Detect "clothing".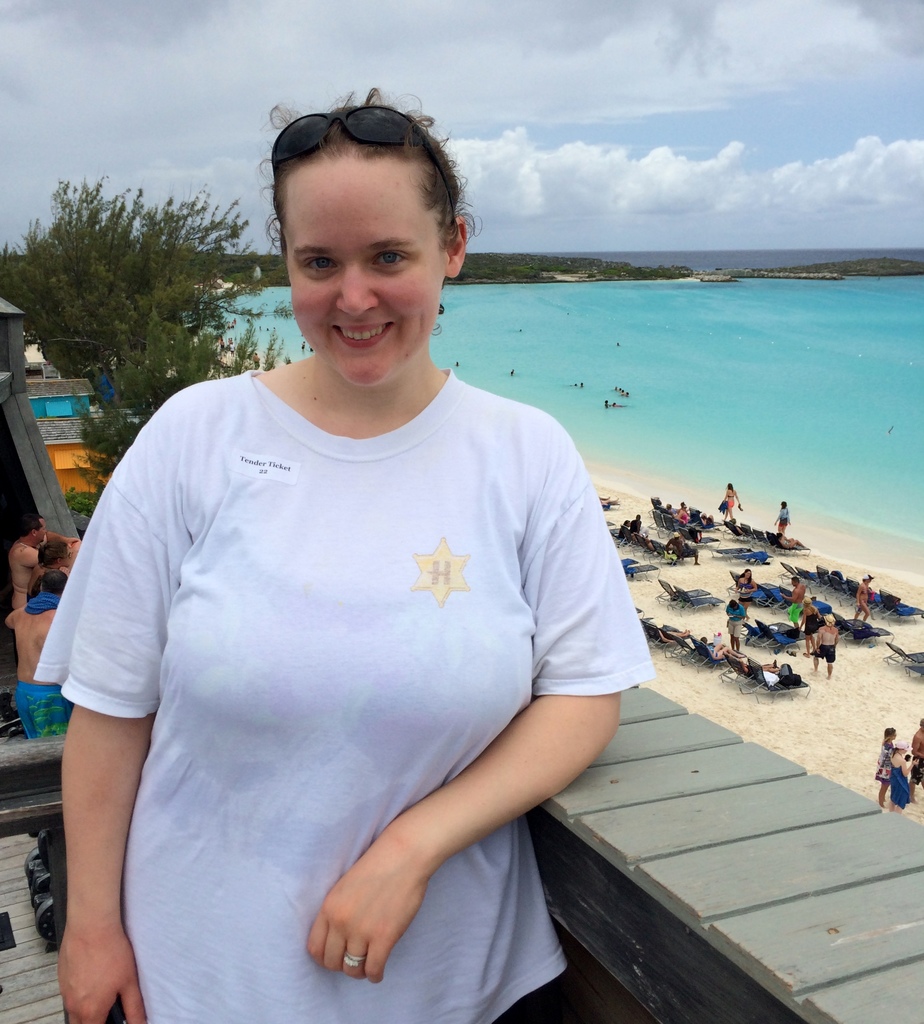
Detected at (x1=911, y1=721, x2=923, y2=788).
